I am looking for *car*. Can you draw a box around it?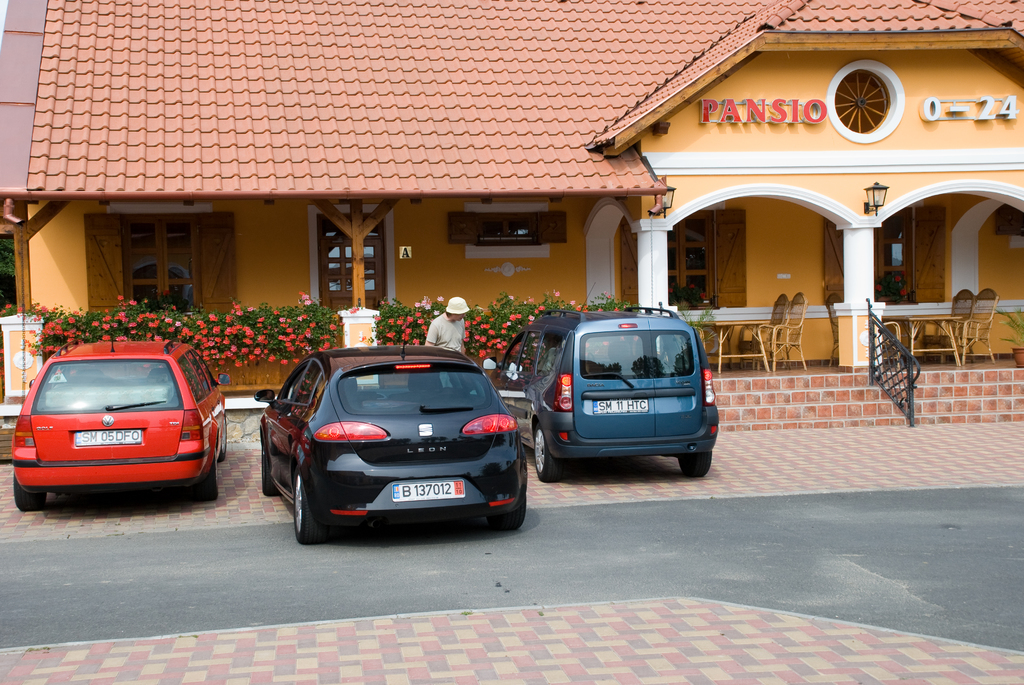
Sure, the bounding box is {"x1": 497, "y1": 304, "x2": 713, "y2": 478}.
